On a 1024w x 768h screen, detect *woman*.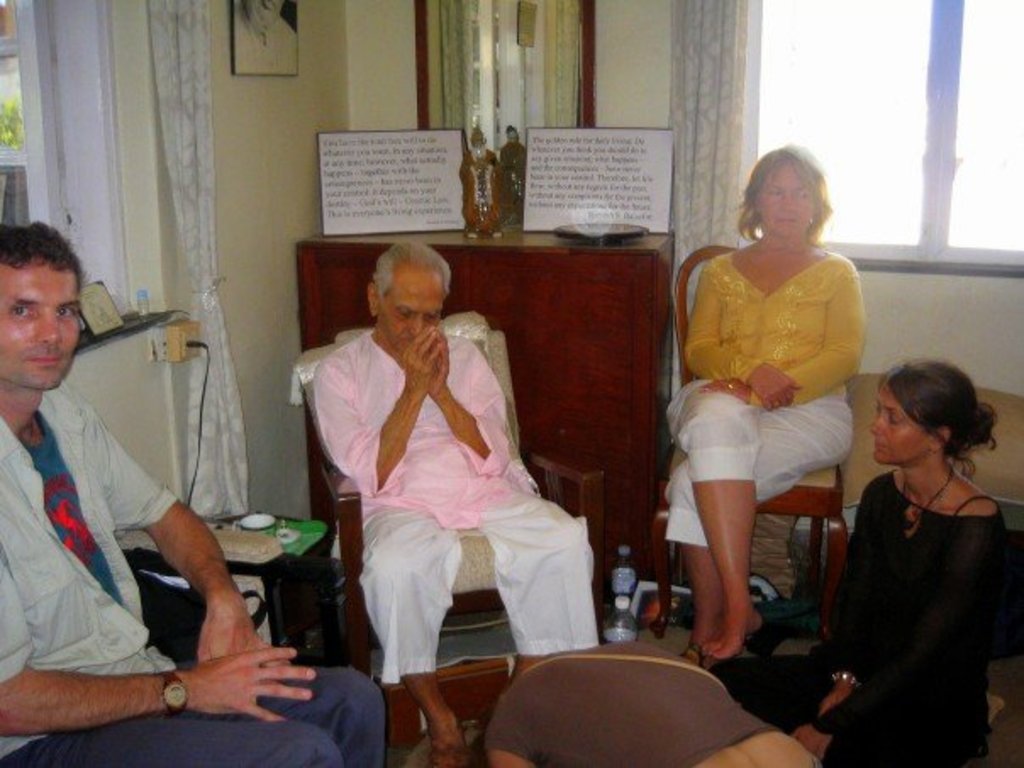
locate(712, 358, 1022, 766).
